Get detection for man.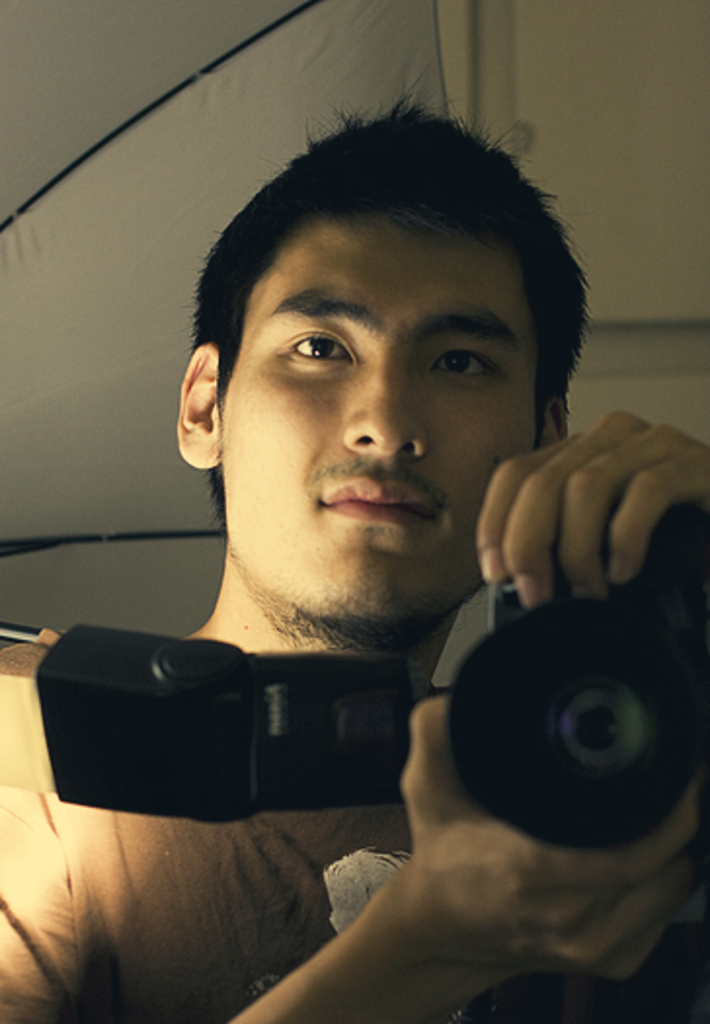
Detection: (37,133,709,977).
